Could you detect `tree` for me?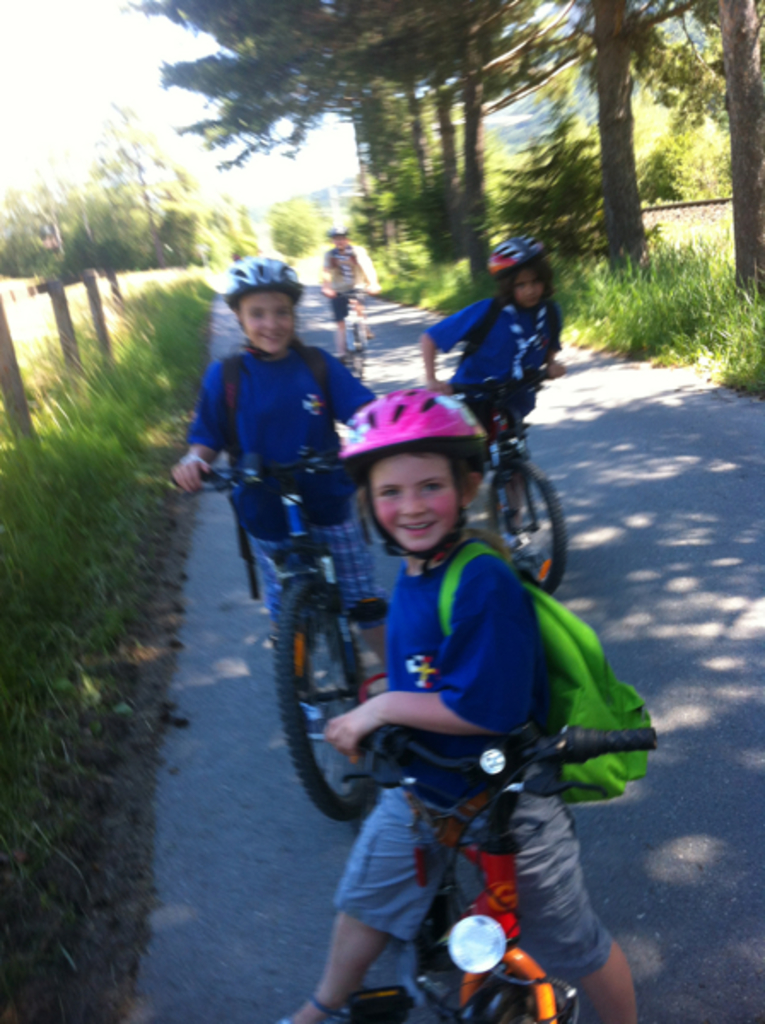
Detection result: [154, 174, 241, 280].
